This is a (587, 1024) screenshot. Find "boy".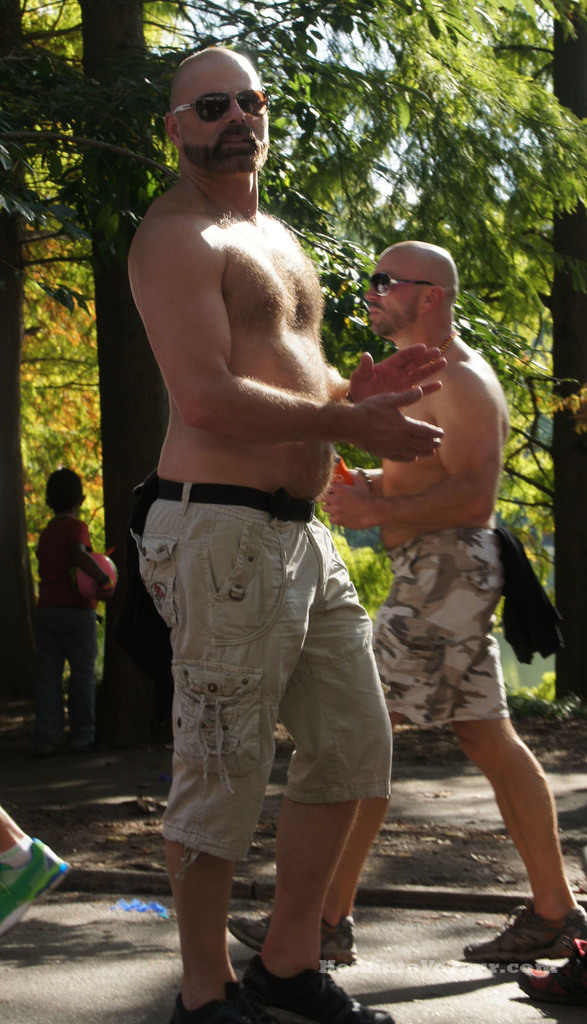
Bounding box: [34, 467, 114, 758].
